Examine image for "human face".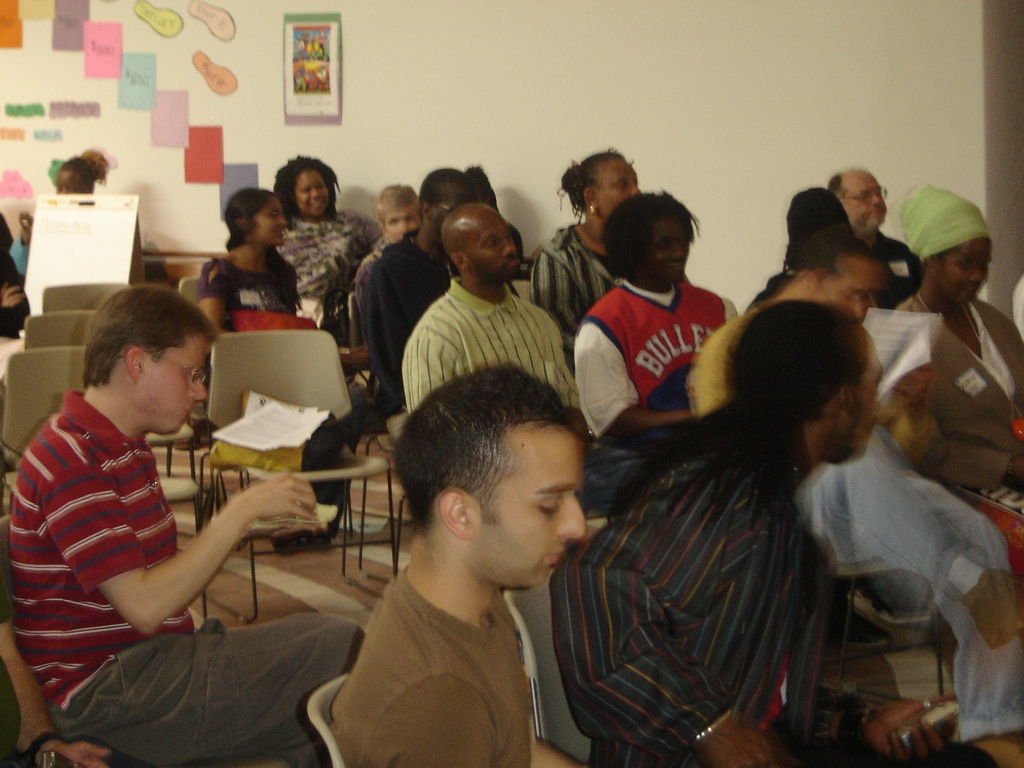
Examination result: (left=938, top=243, right=991, bottom=303).
